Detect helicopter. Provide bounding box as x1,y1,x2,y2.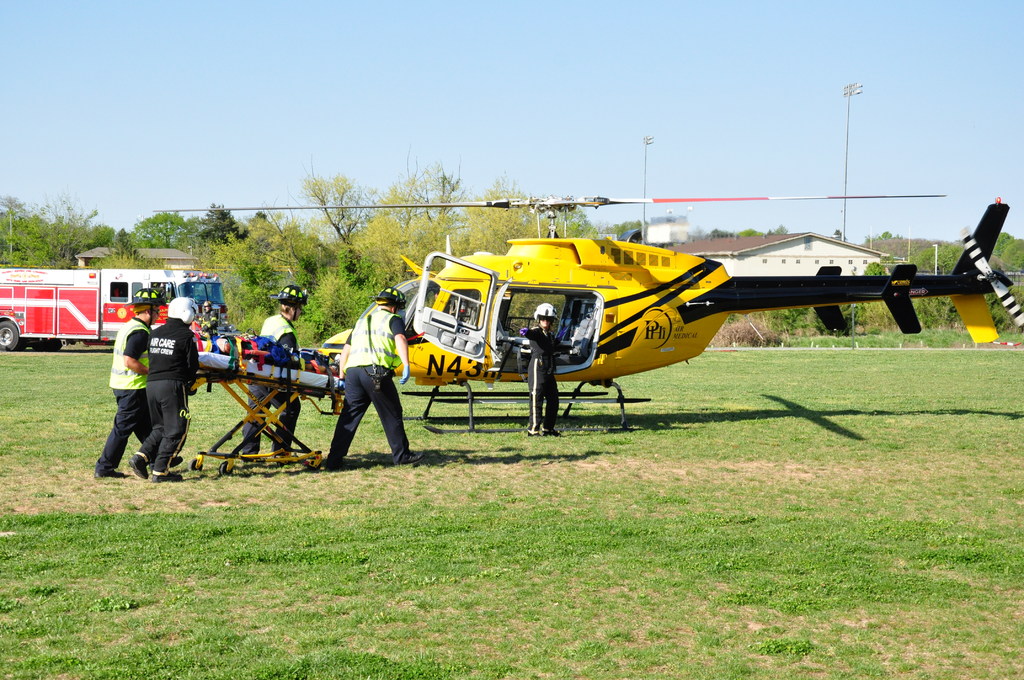
151,193,1023,435.
